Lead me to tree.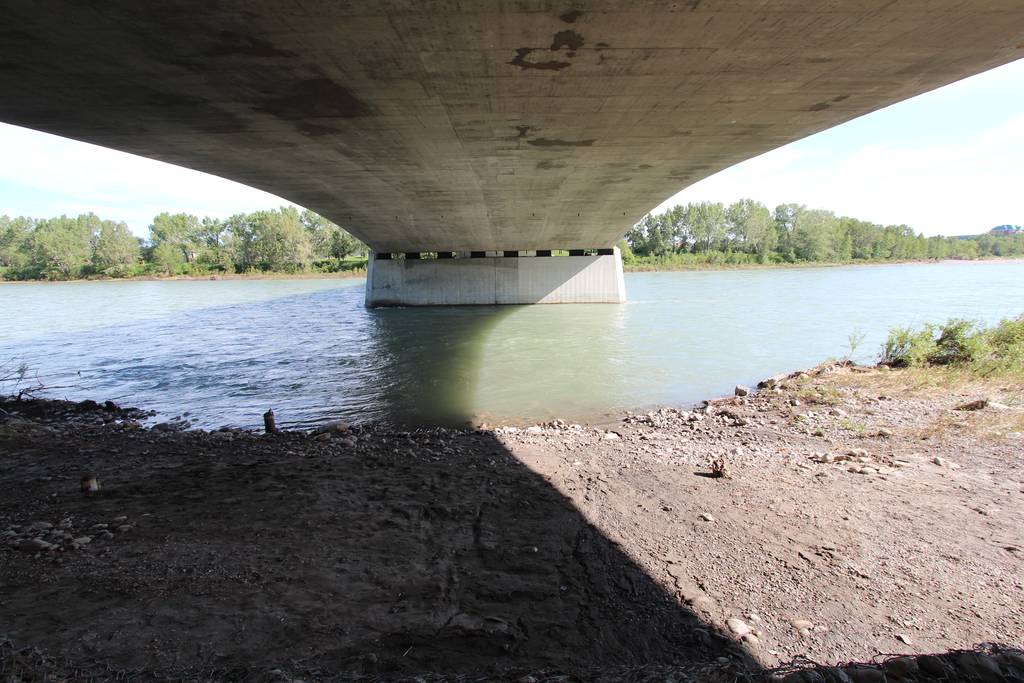
Lead to crop(612, 199, 1023, 272).
